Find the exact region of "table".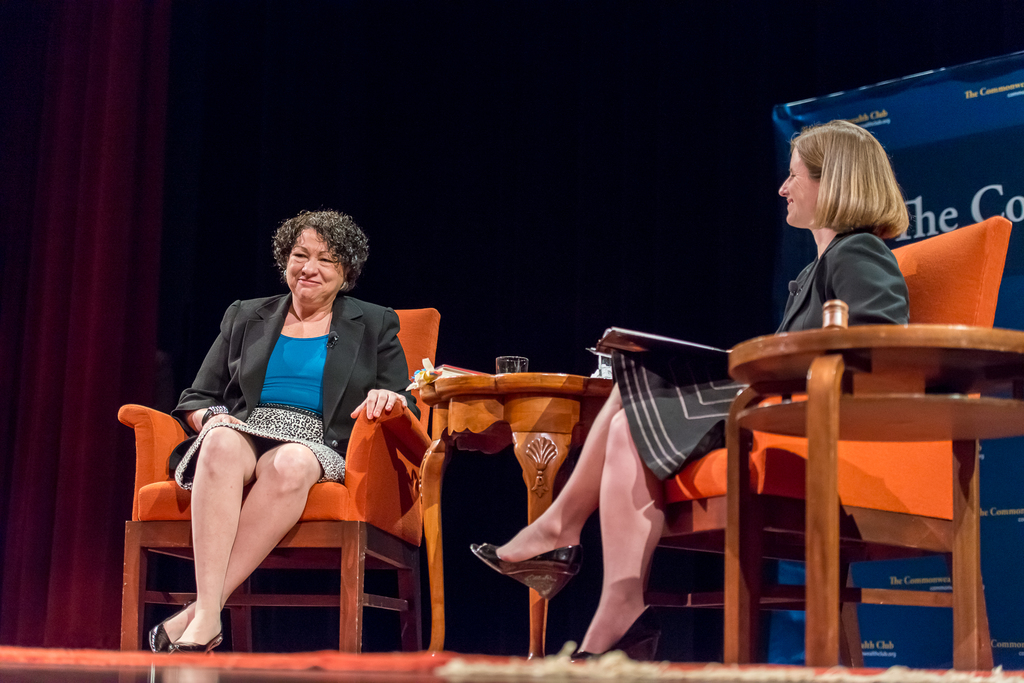
Exact region: bbox=(724, 323, 1023, 671).
